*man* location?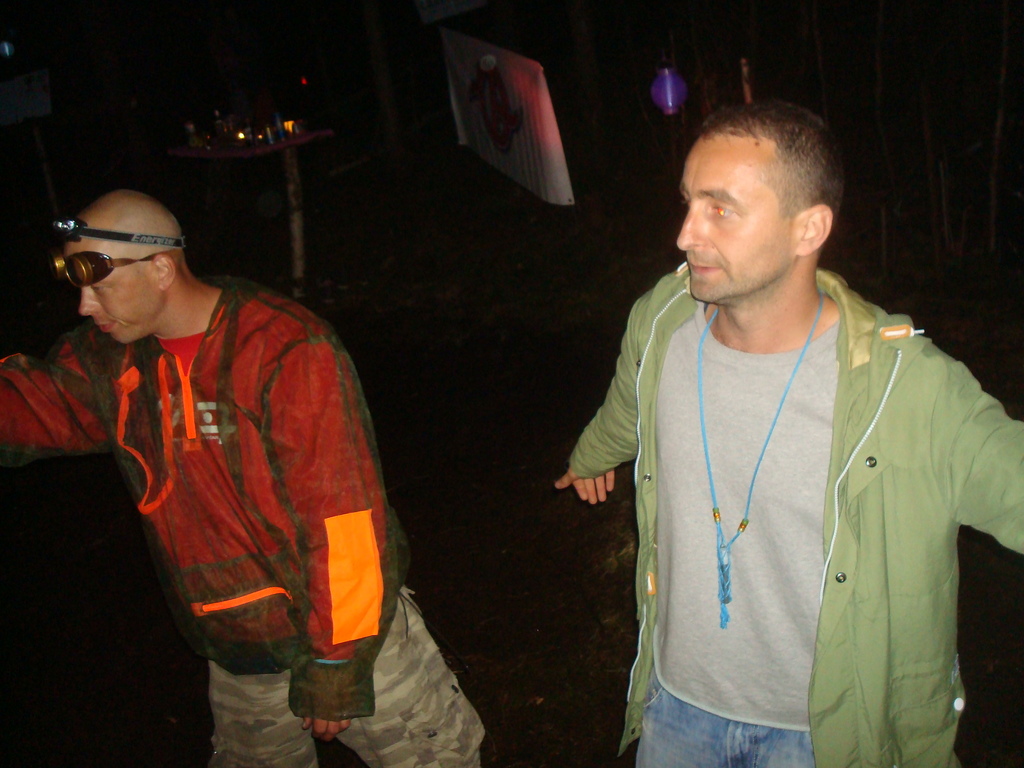
0,188,483,767
